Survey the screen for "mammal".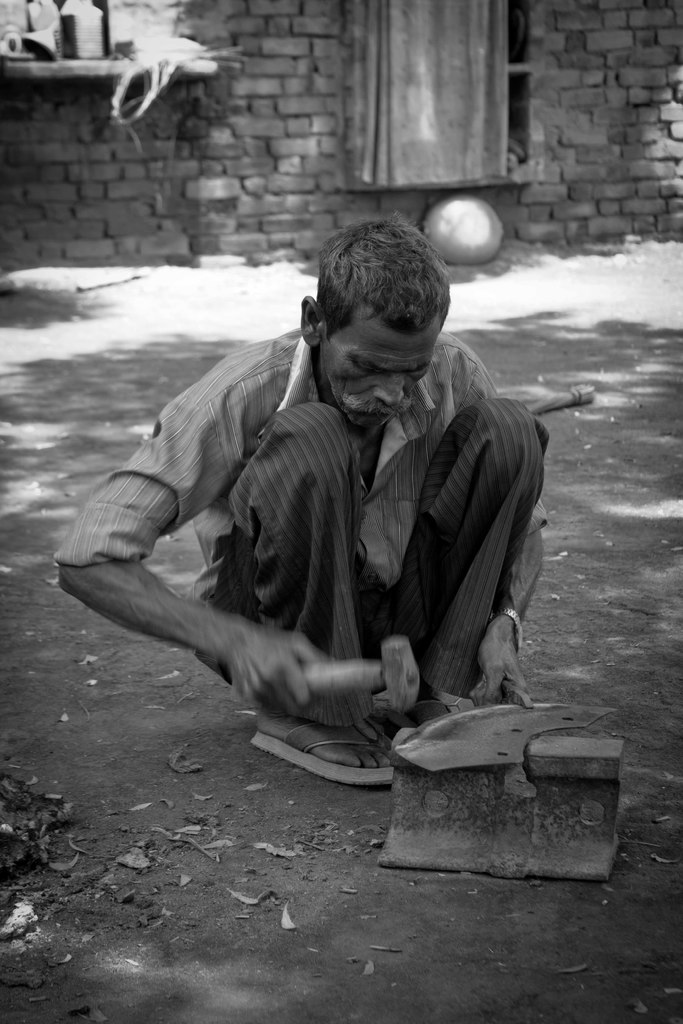
Survey found: (left=70, top=237, right=563, bottom=774).
